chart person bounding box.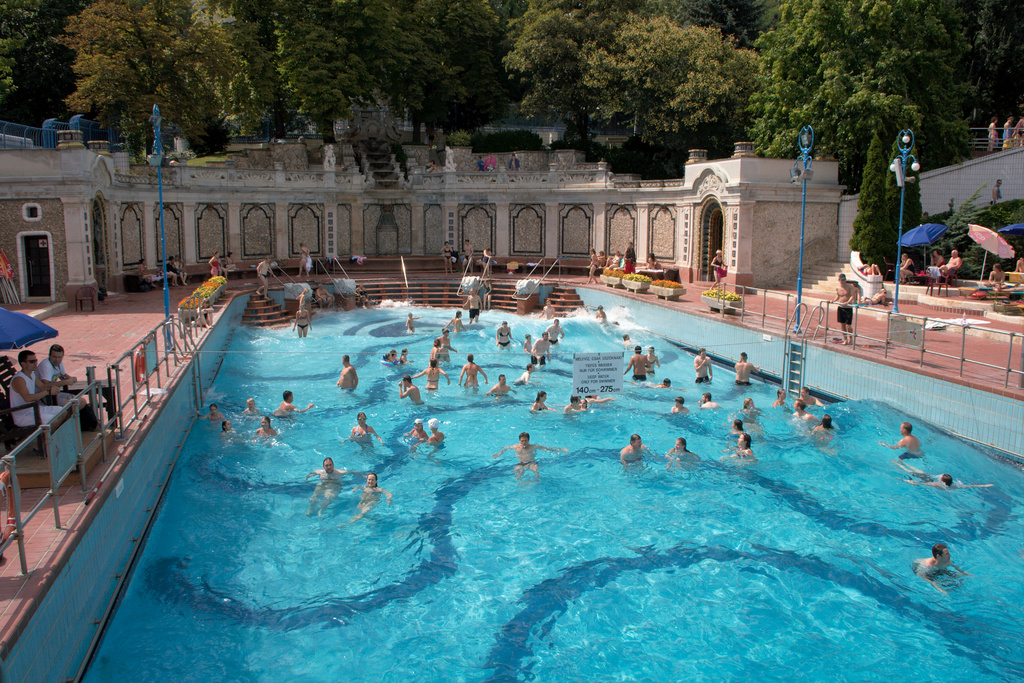
Charted: region(170, 256, 186, 287).
